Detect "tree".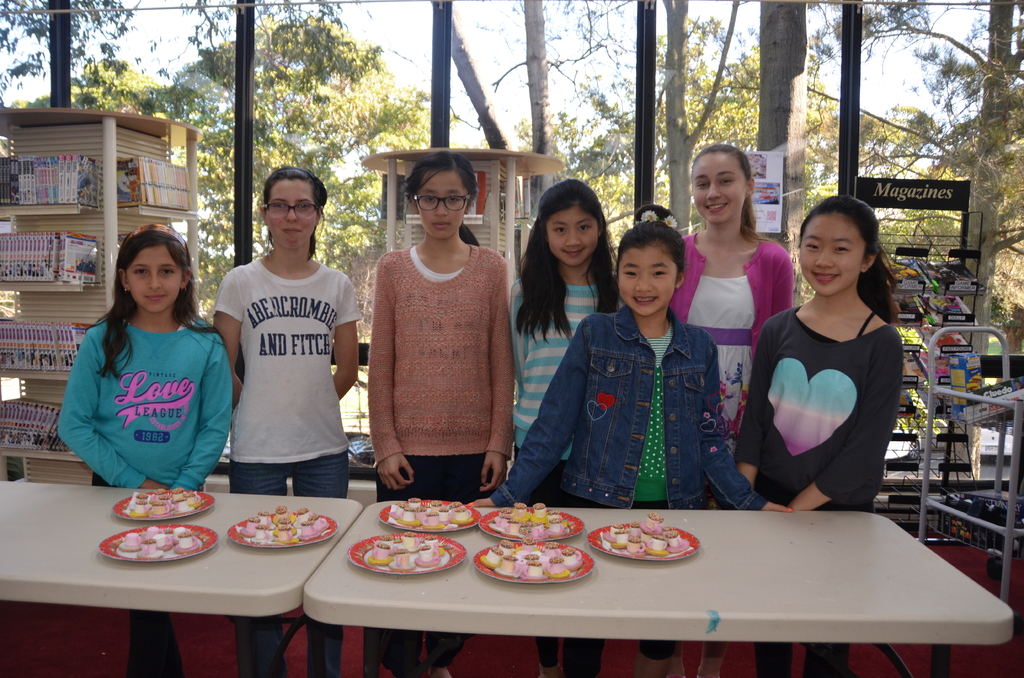
Detected at [x1=0, y1=0, x2=362, y2=92].
